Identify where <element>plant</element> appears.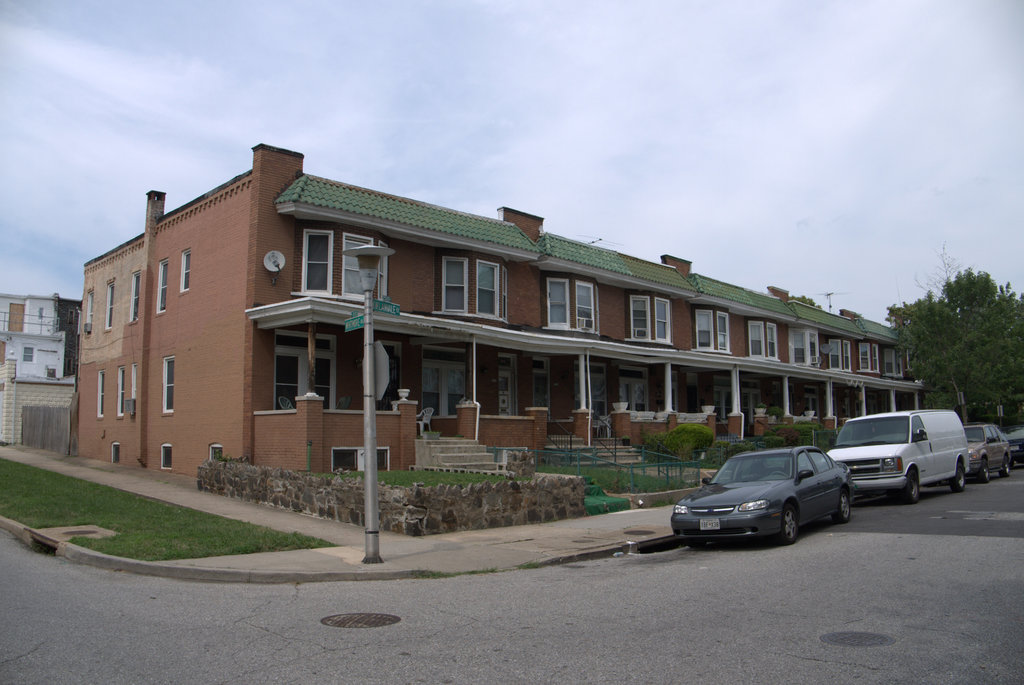
Appears at <box>257,458,573,533</box>.
